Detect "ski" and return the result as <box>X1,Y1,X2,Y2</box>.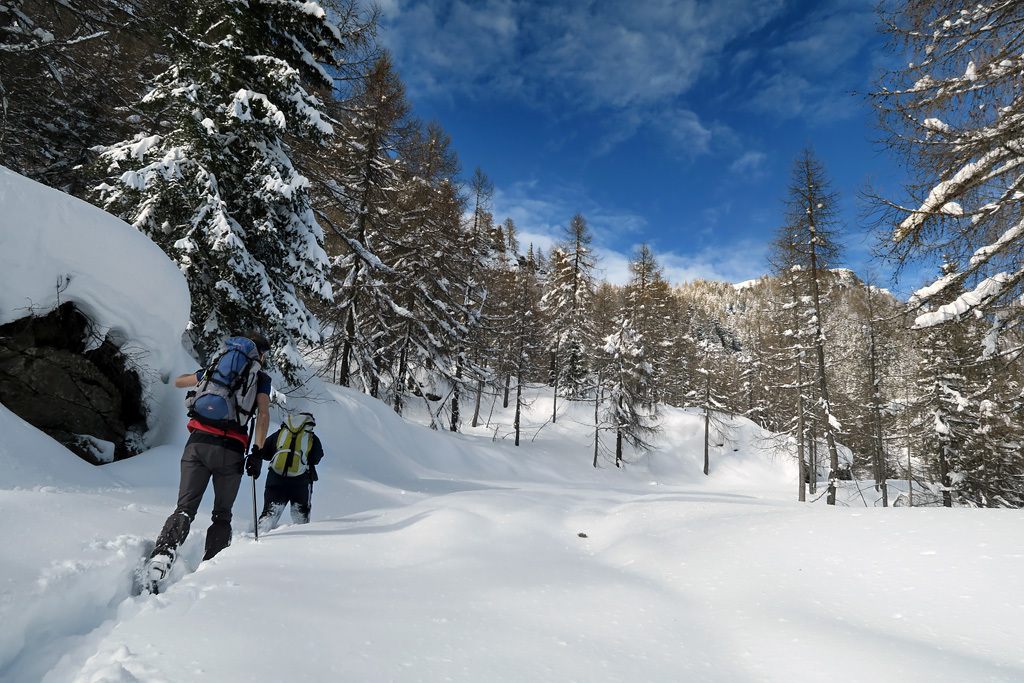
<box>115,529,230,599</box>.
